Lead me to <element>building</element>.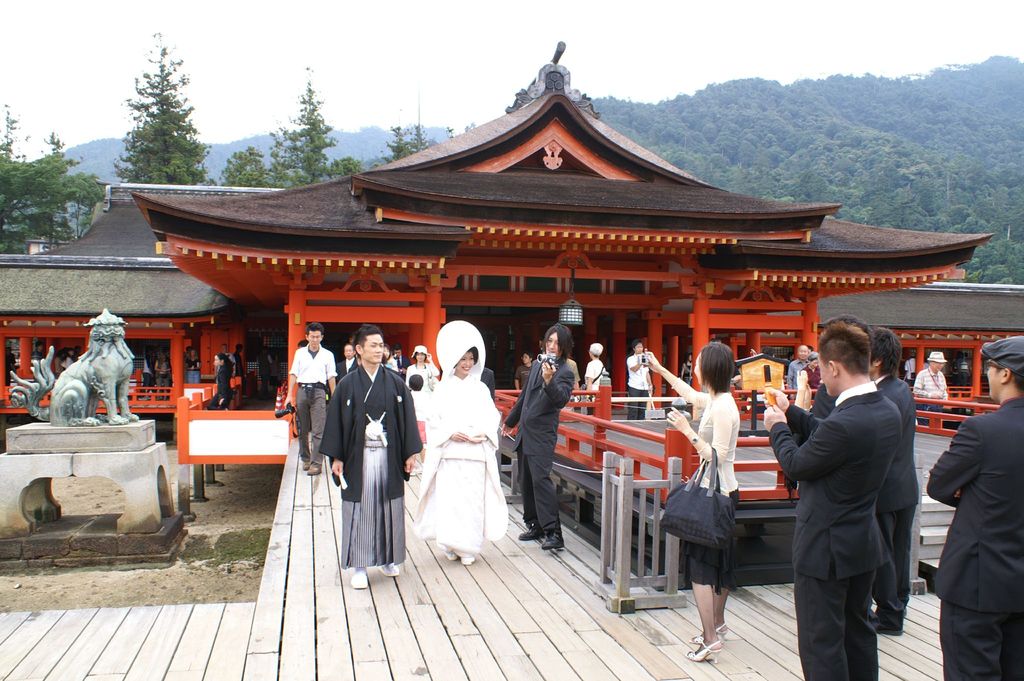
Lead to (left=127, top=38, right=1000, bottom=480).
